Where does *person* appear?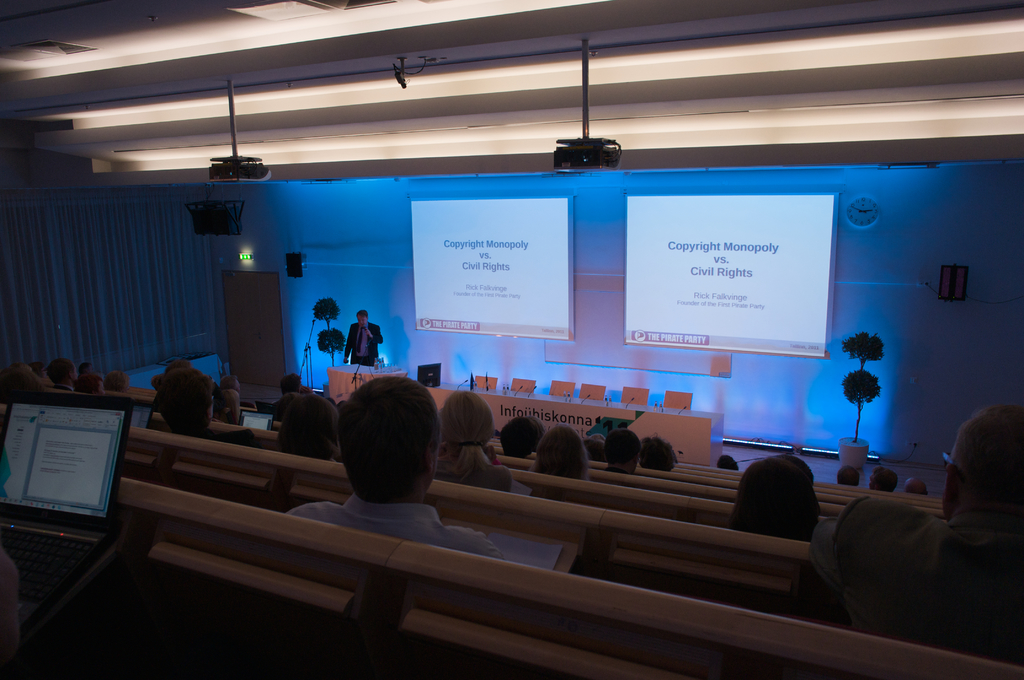
Appears at 140, 351, 220, 426.
